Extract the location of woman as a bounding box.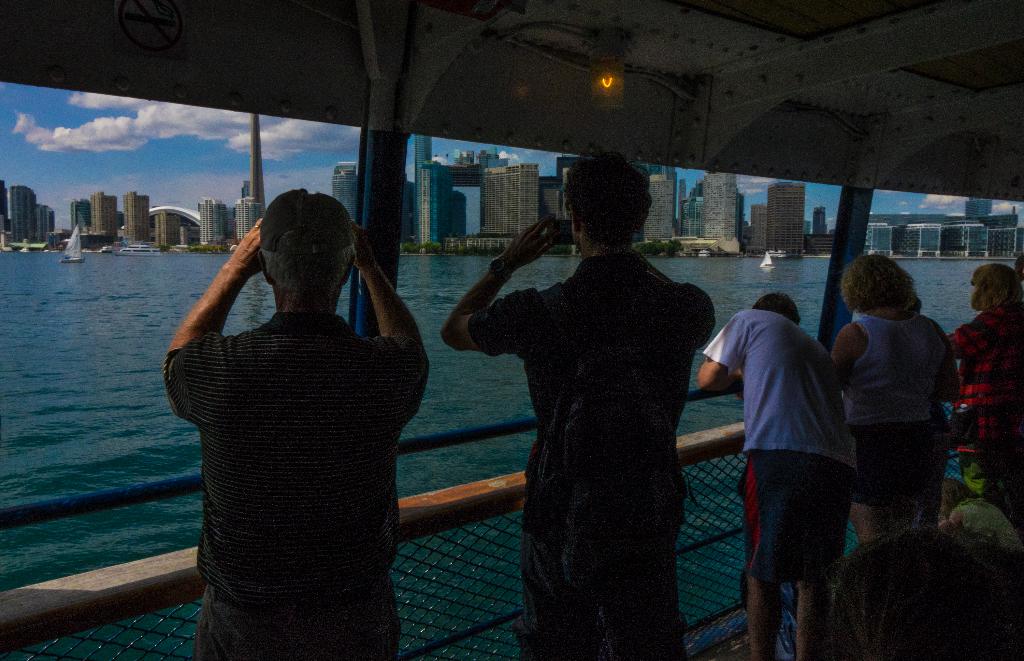
region(949, 262, 1023, 525).
